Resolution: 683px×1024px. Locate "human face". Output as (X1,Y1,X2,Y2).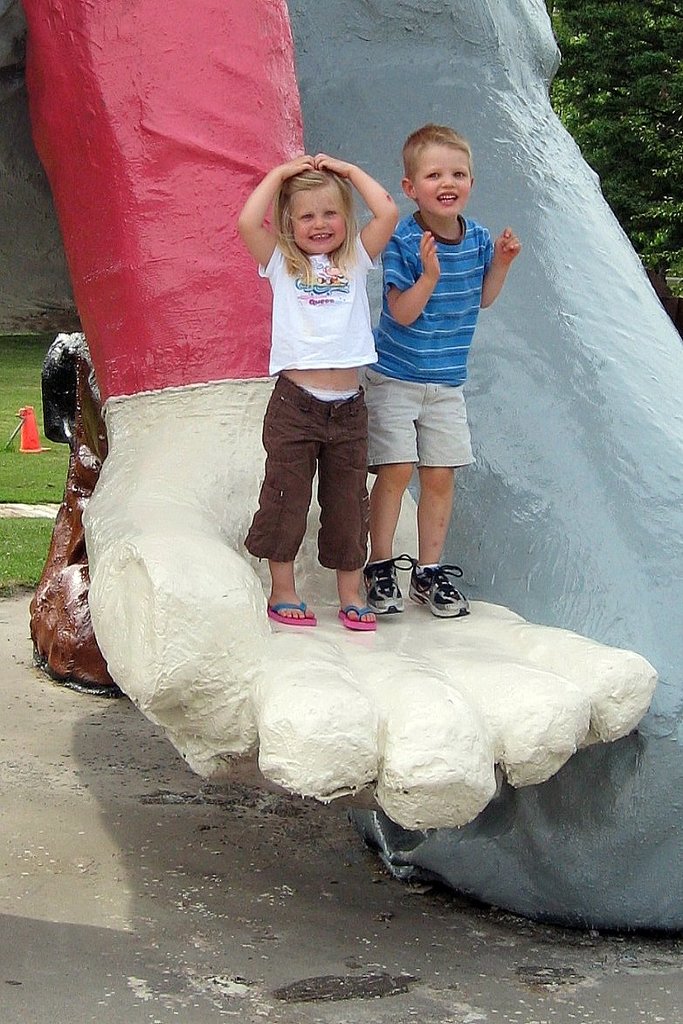
(286,183,344,254).
